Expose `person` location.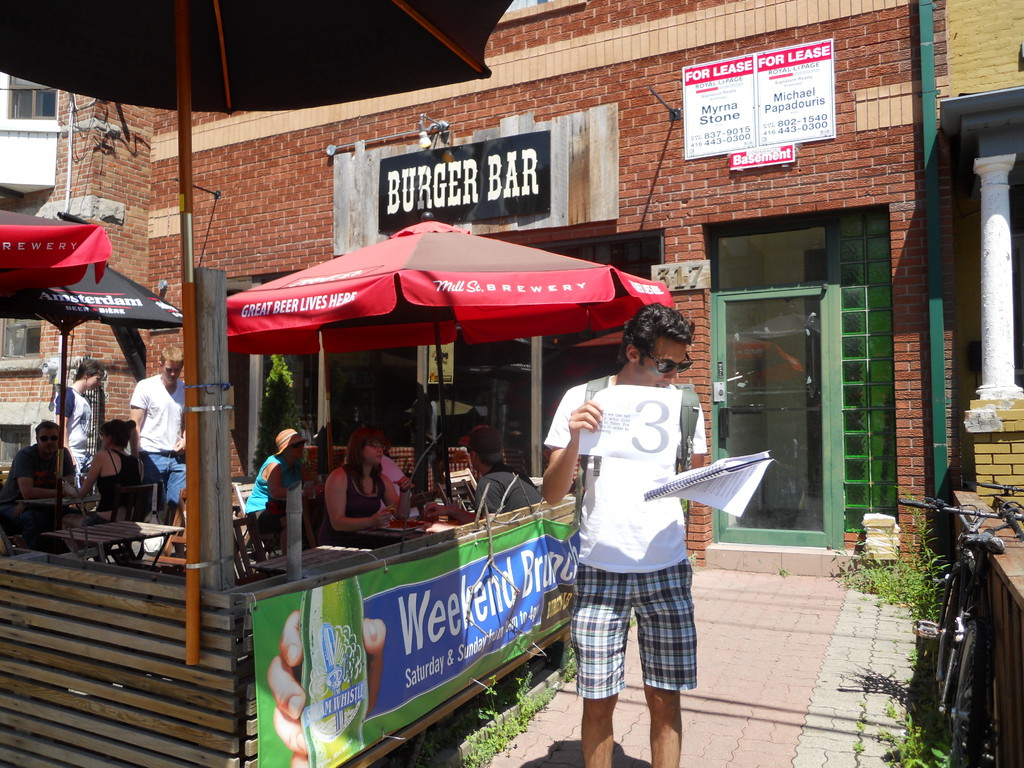
Exposed at <region>0, 414, 81, 534</region>.
